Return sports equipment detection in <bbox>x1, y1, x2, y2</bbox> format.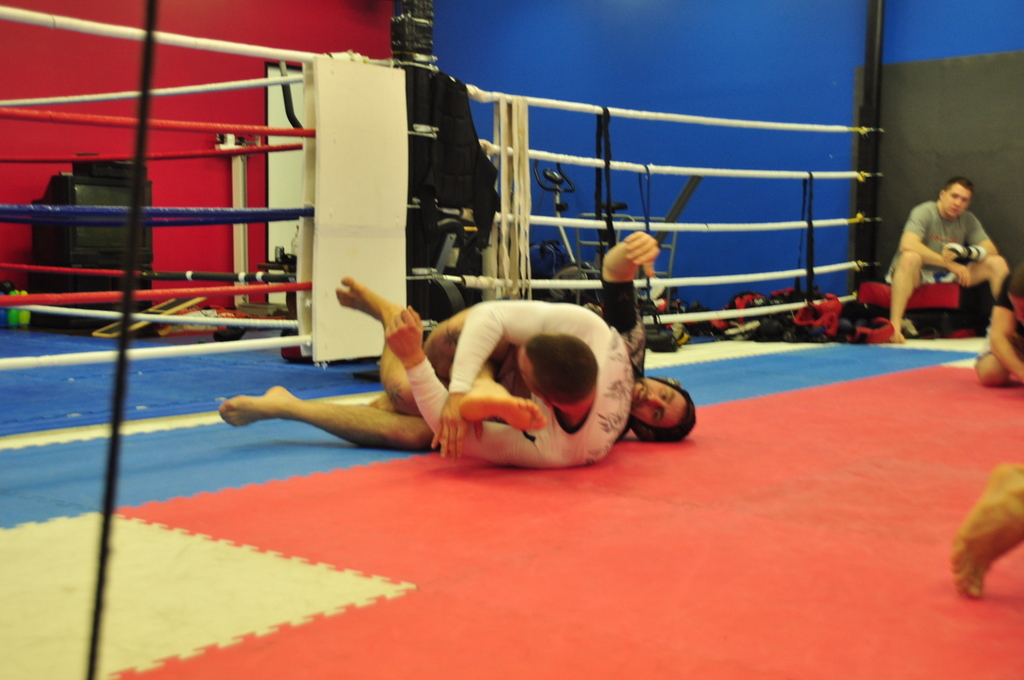
<bbox>846, 316, 896, 345</bbox>.
